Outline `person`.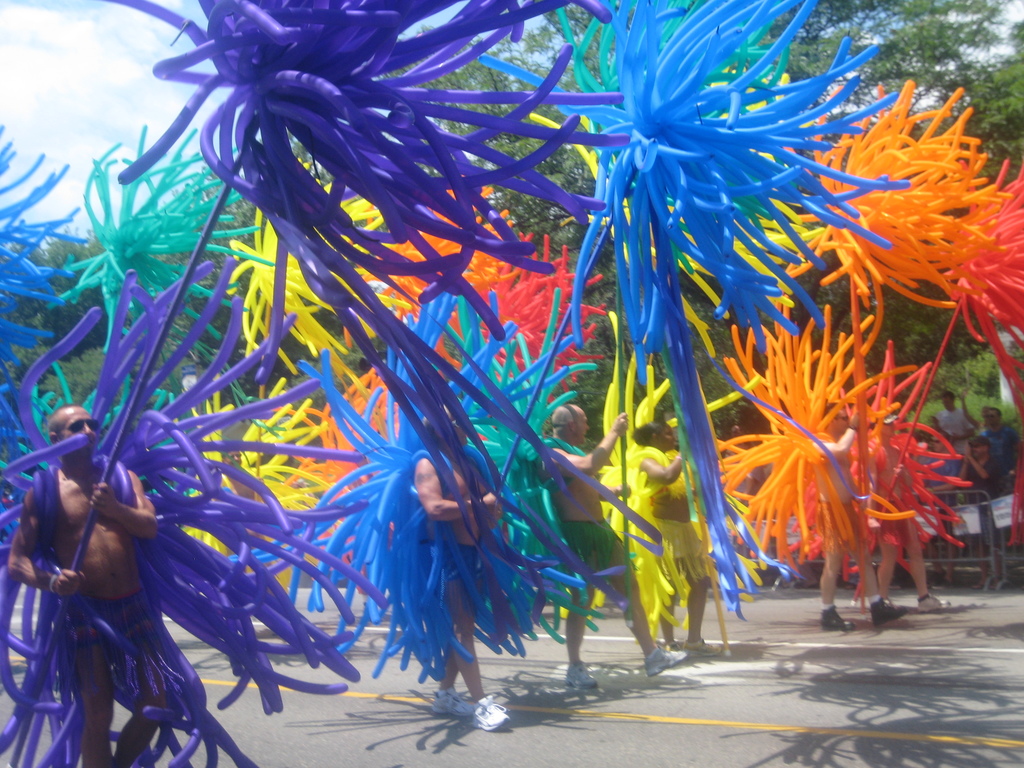
Outline: <box>7,408,159,767</box>.
